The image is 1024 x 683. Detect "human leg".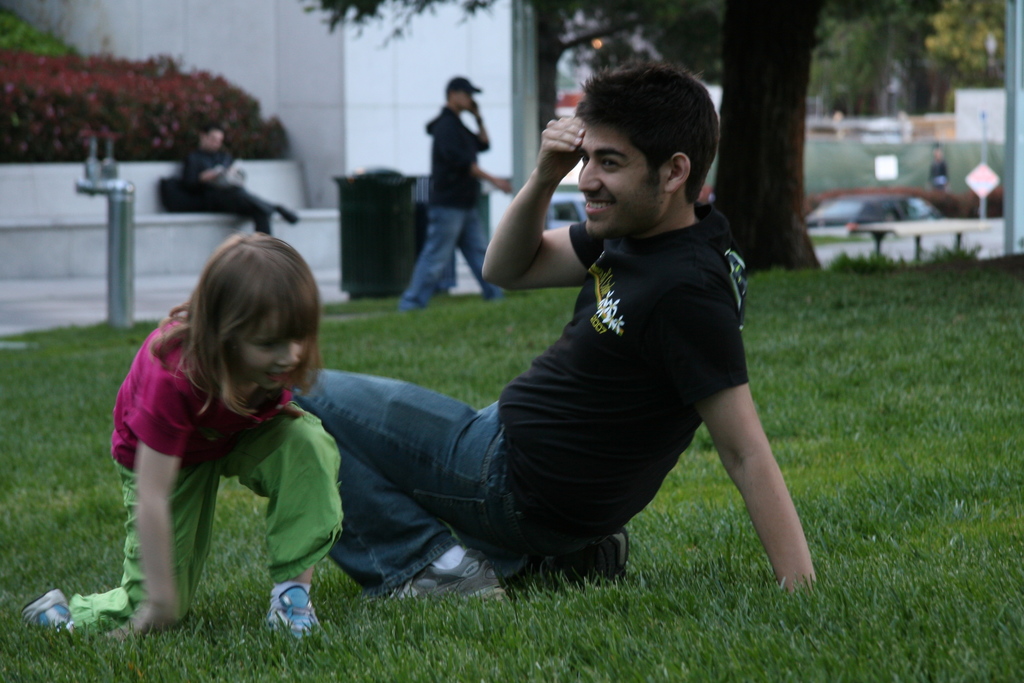
Detection: <bbox>399, 194, 465, 309</bbox>.
